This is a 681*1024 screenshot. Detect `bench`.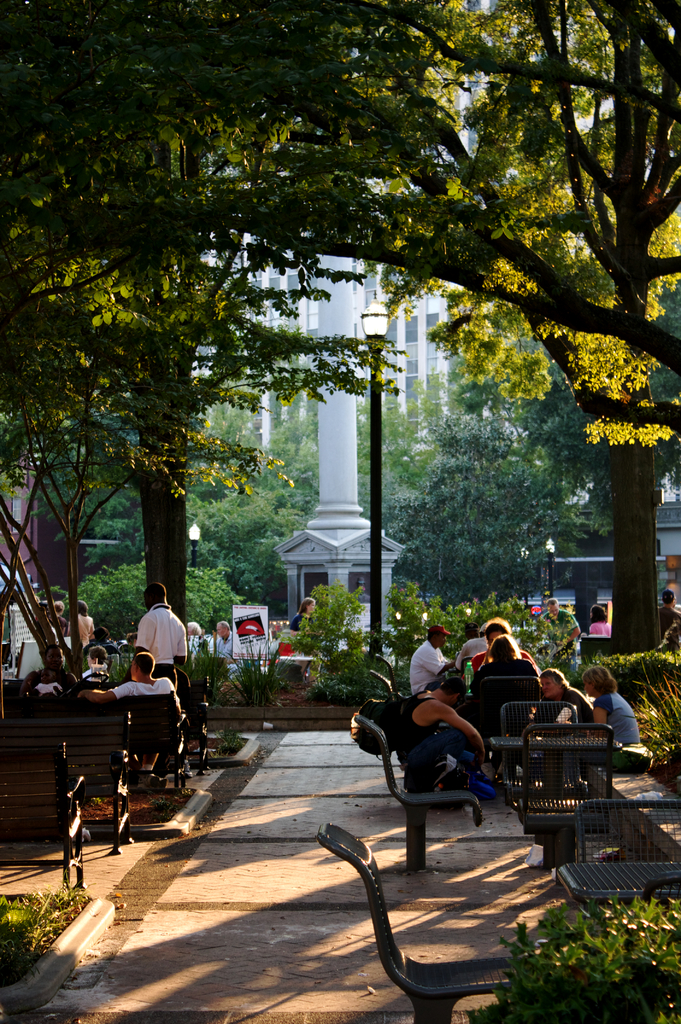
x1=0 y1=711 x2=129 y2=852.
